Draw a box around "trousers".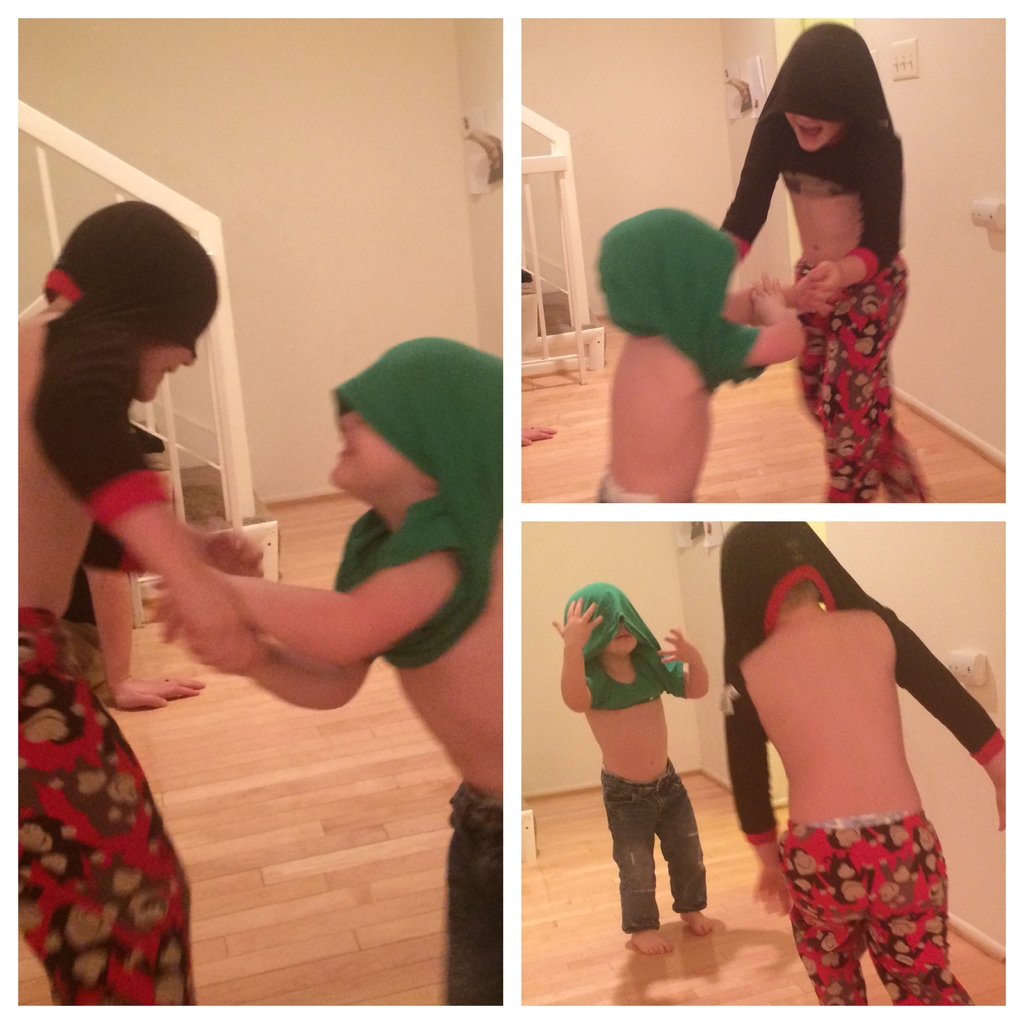
Rect(0, 604, 189, 1006).
